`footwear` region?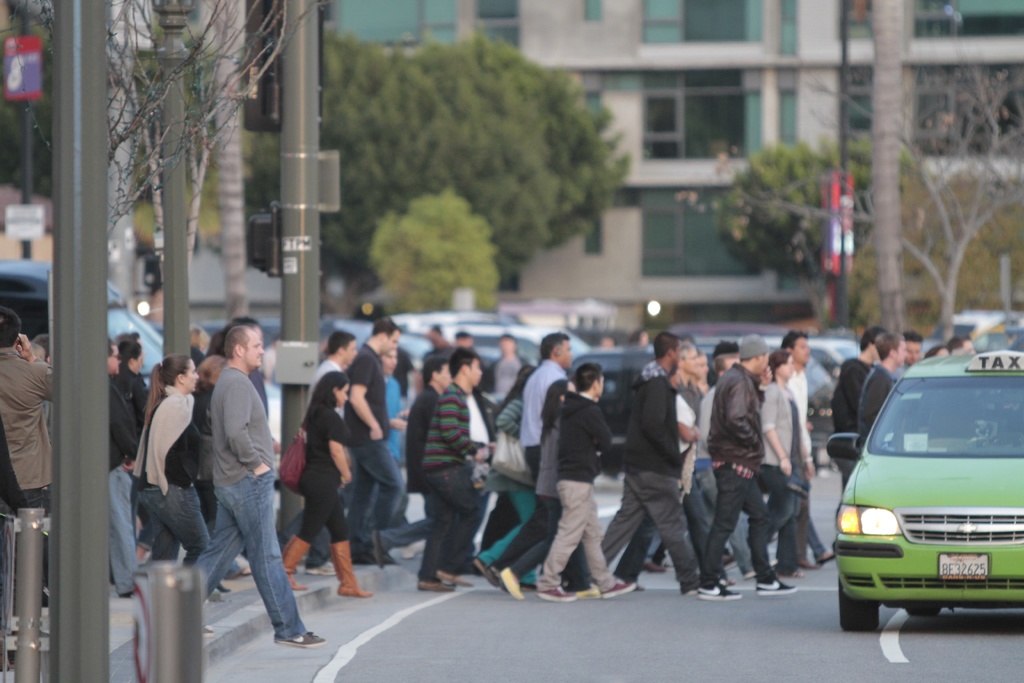
l=416, t=577, r=458, b=589
